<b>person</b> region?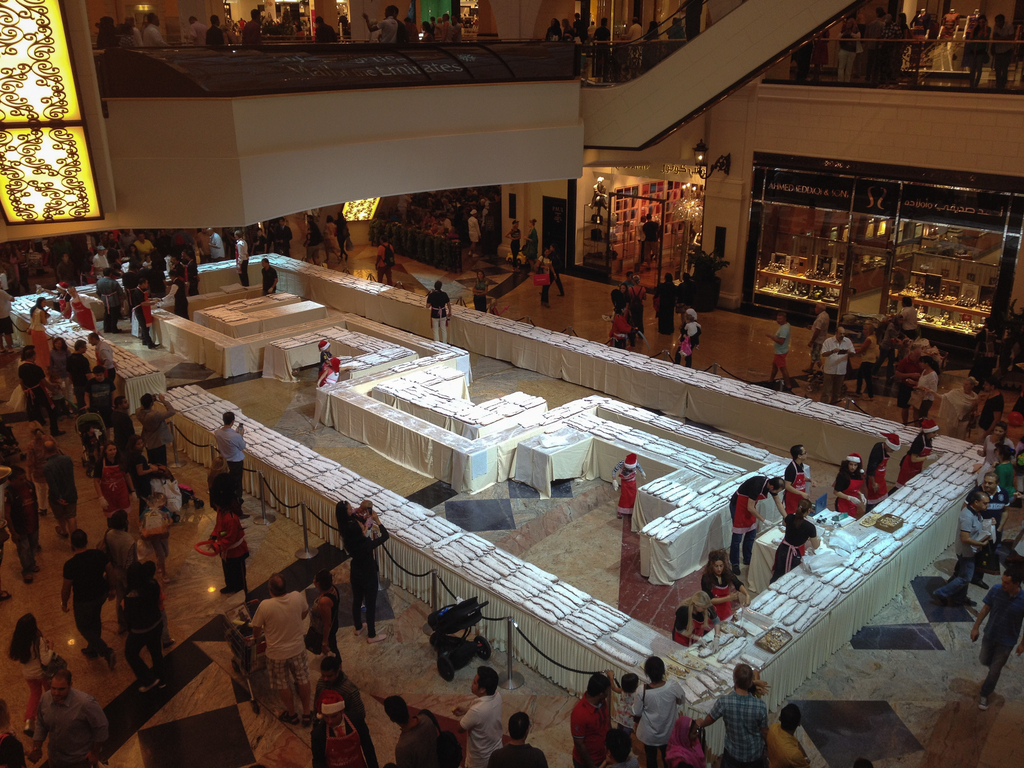
detection(559, 19, 577, 44)
